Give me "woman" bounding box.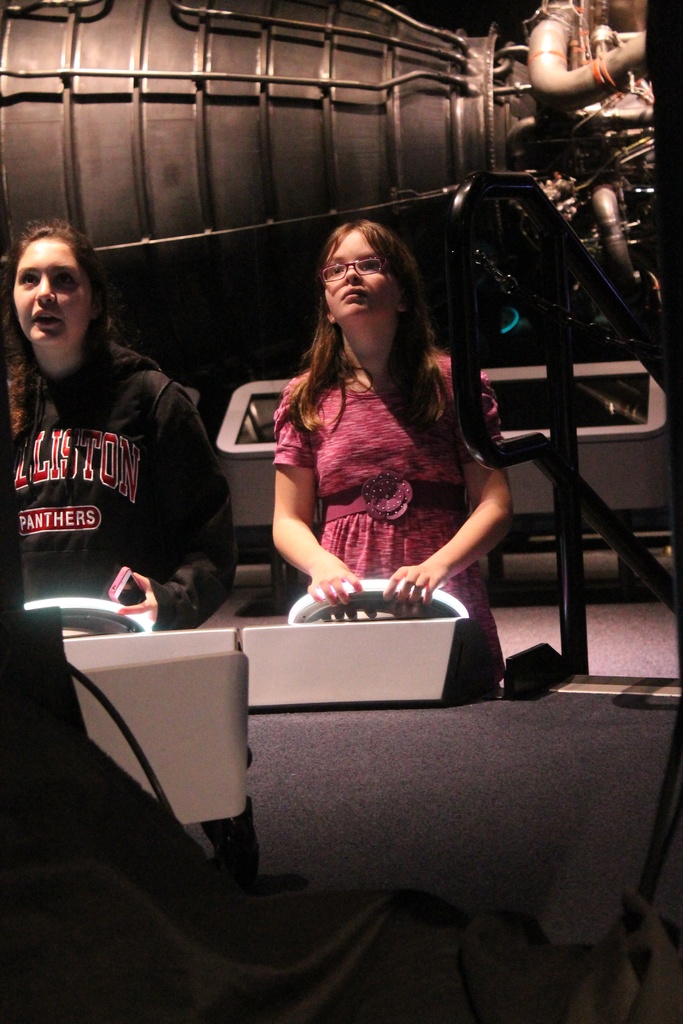
BBox(0, 218, 242, 650).
